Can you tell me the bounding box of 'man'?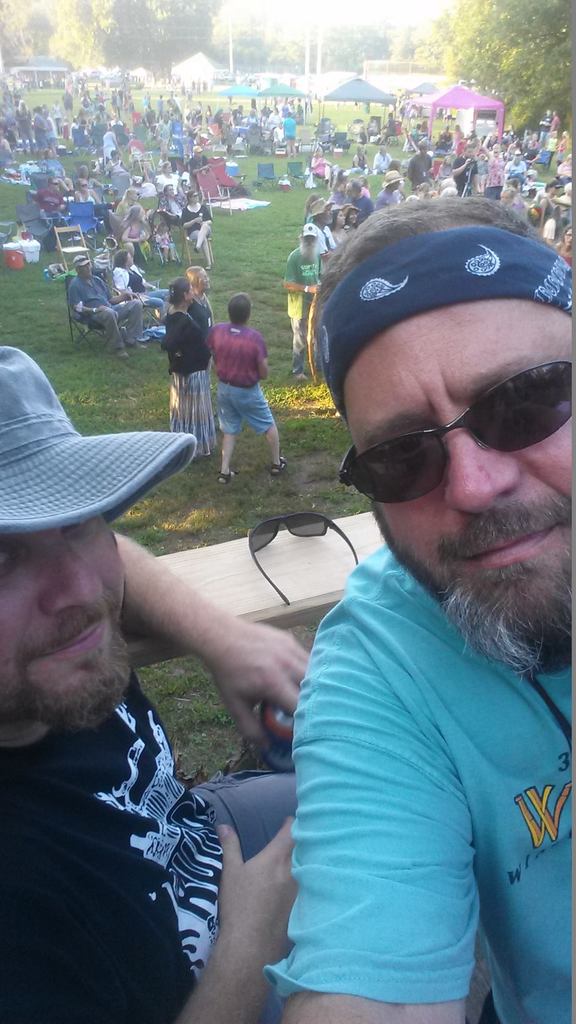
x1=248 y1=191 x2=575 y2=1023.
